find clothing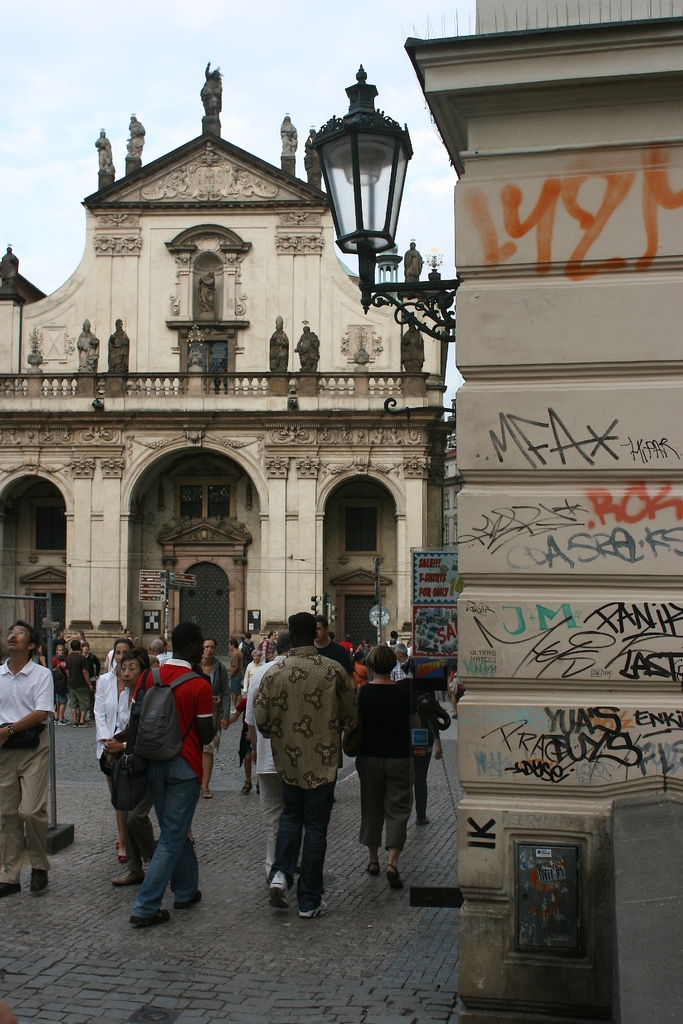
(left=133, top=657, right=215, bottom=925)
